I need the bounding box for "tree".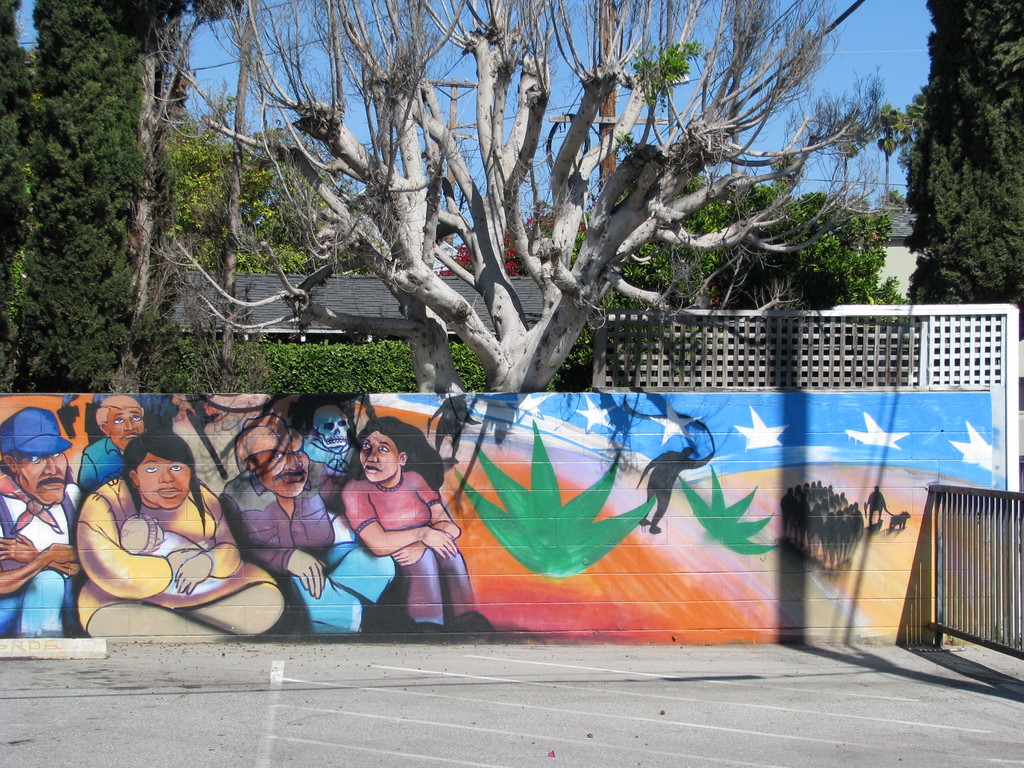
Here it is: crop(0, 0, 240, 390).
